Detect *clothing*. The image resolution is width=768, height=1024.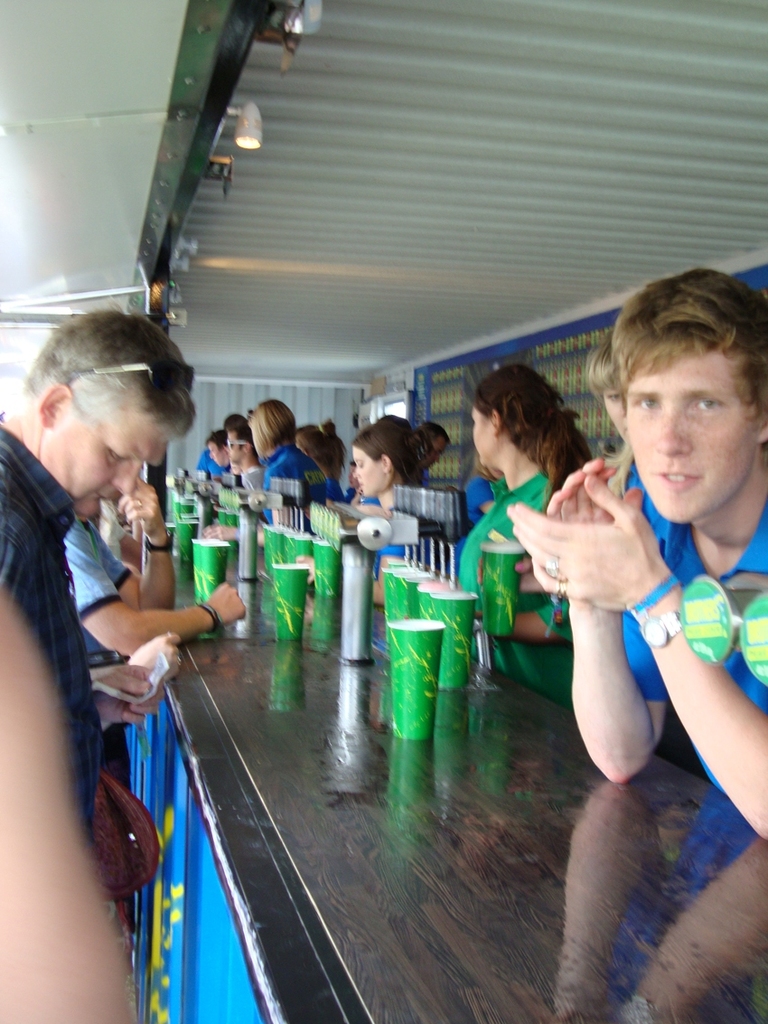
detection(63, 518, 139, 924).
